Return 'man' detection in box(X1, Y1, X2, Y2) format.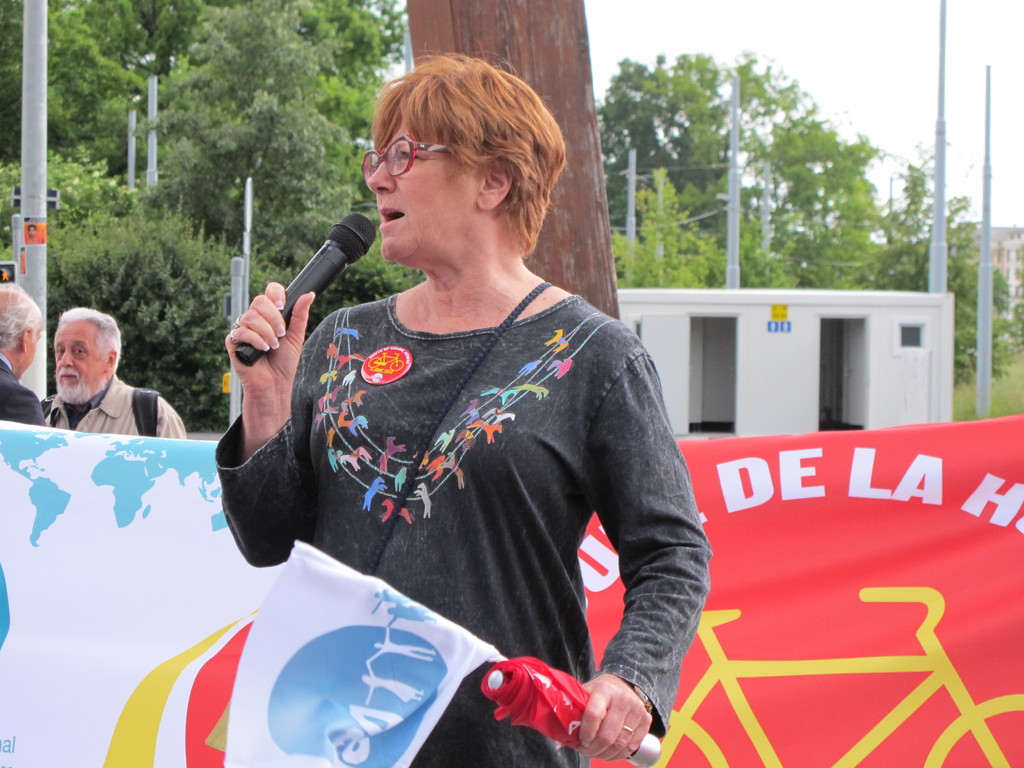
box(20, 301, 185, 451).
